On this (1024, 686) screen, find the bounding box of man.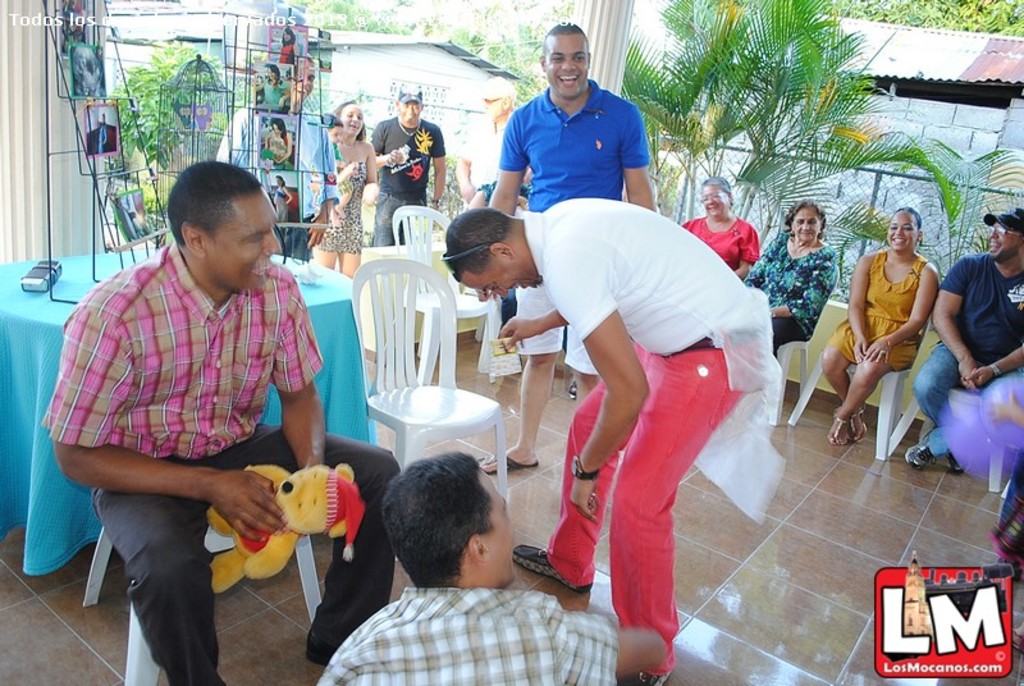
Bounding box: (303, 453, 676, 685).
